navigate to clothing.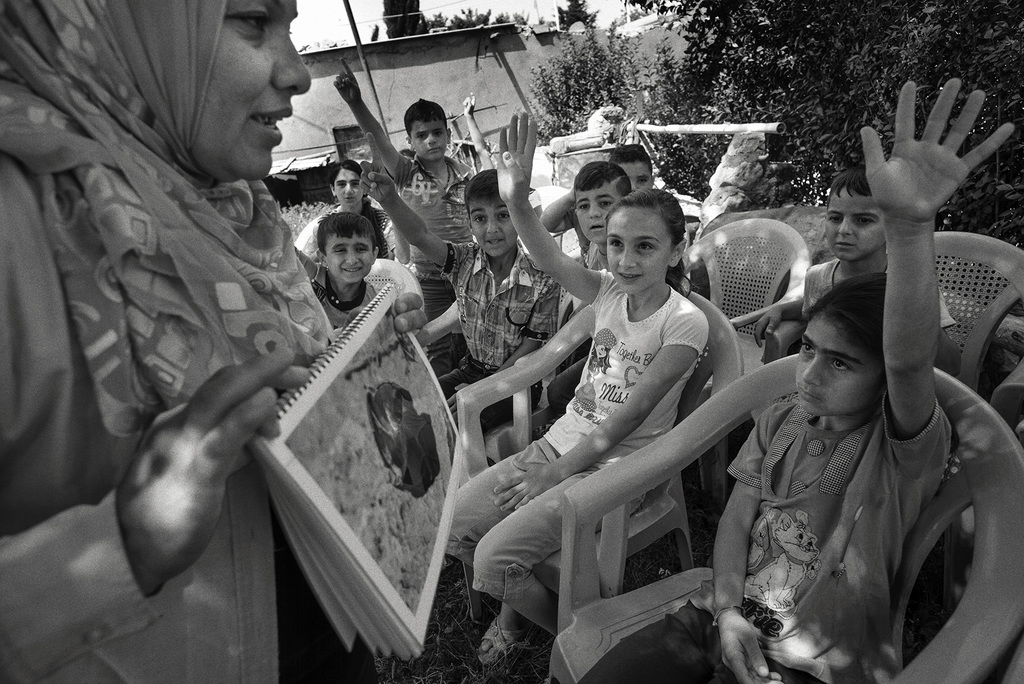
Navigation target: 0,0,335,683.
